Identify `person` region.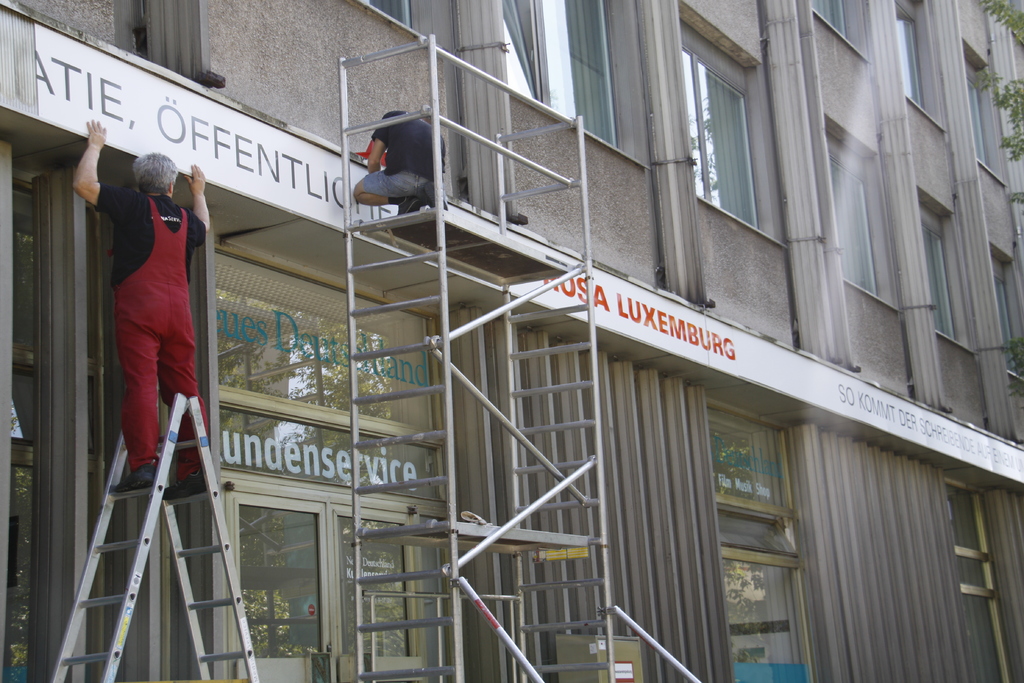
Region: pyautogui.locateOnScreen(353, 110, 447, 217).
